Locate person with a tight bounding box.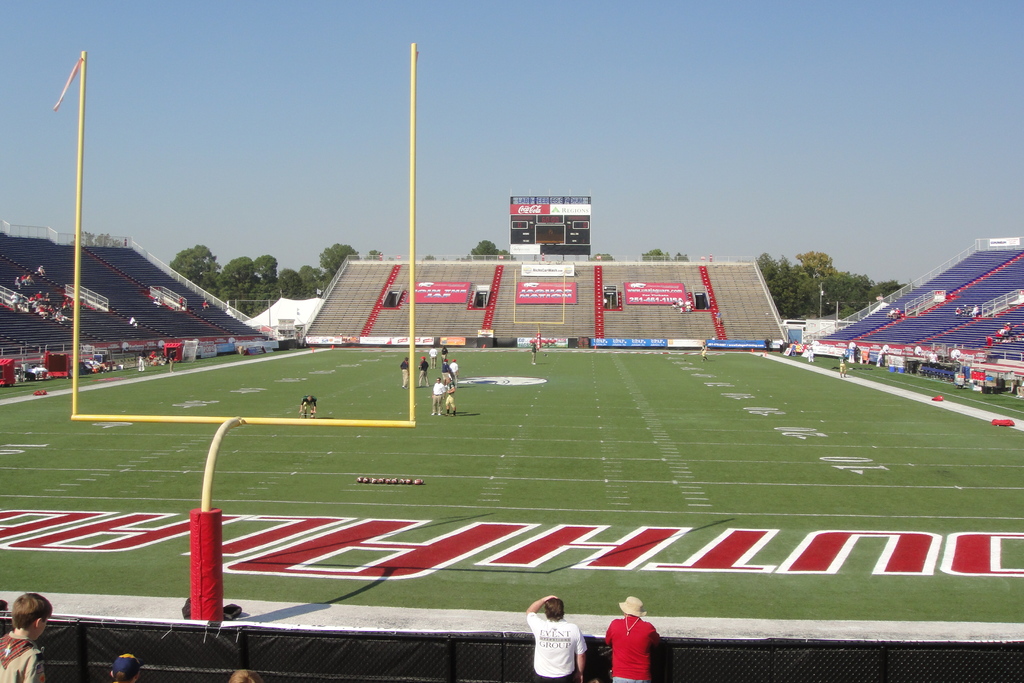
[967,300,983,322].
